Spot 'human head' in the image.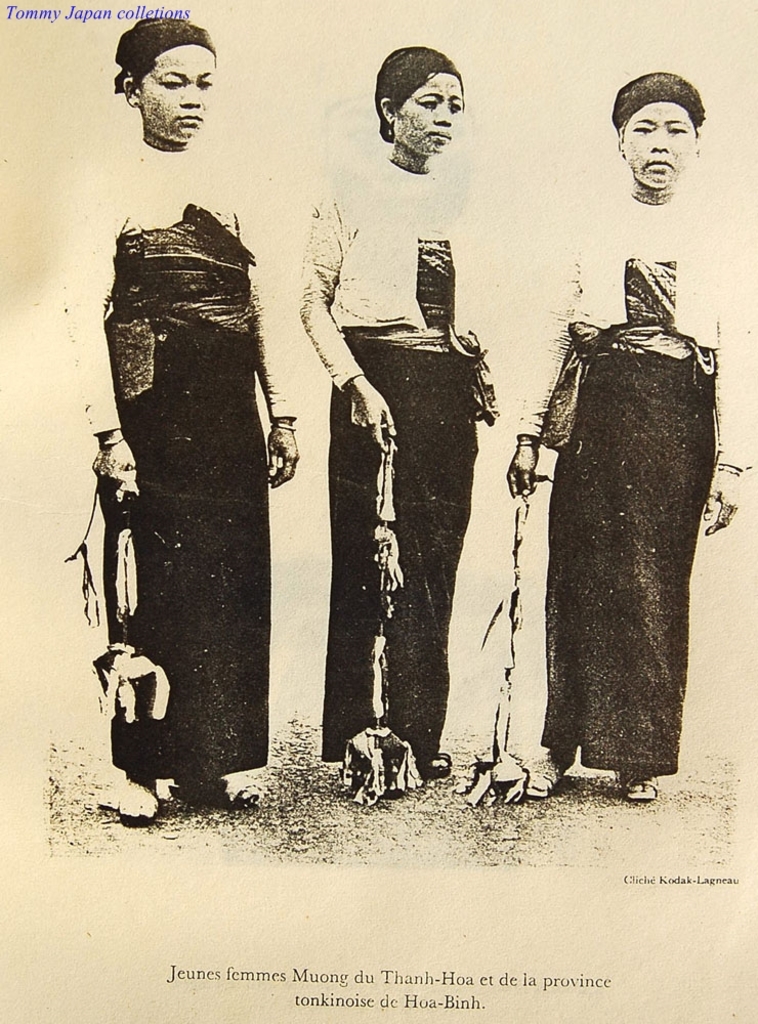
'human head' found at bbox=(109, 7, 213, 147).
